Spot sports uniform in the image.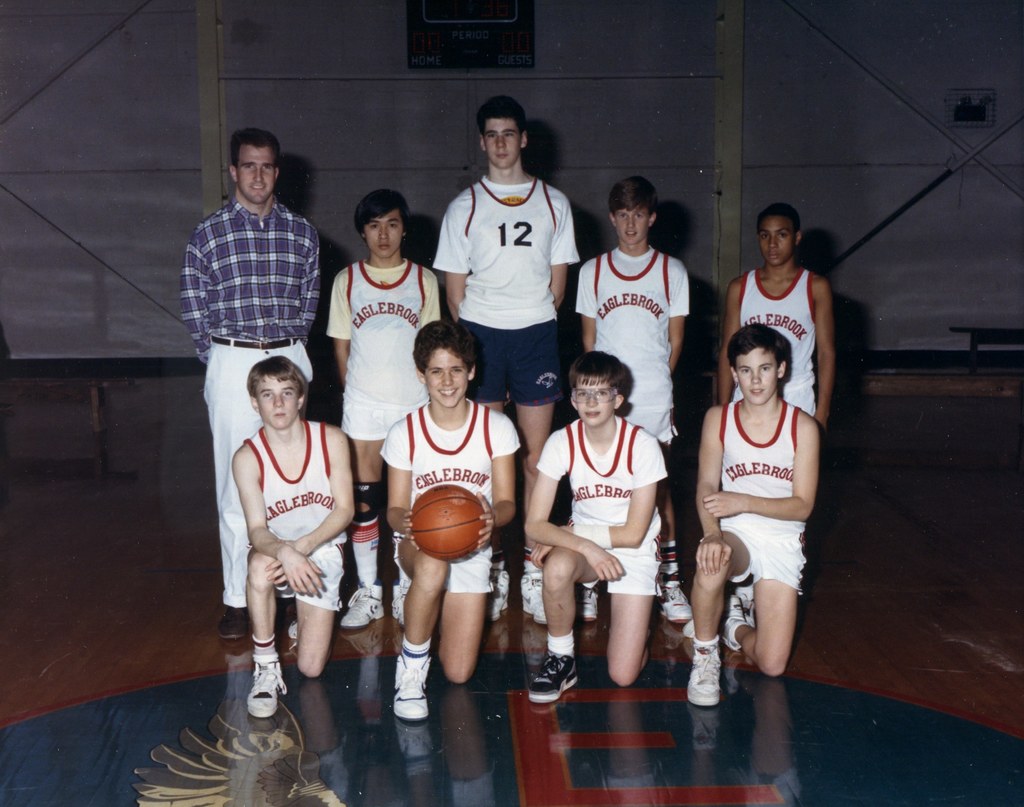
sports uniform found at pyautogui.locateOnScreen(543, 421, 668, 599).
